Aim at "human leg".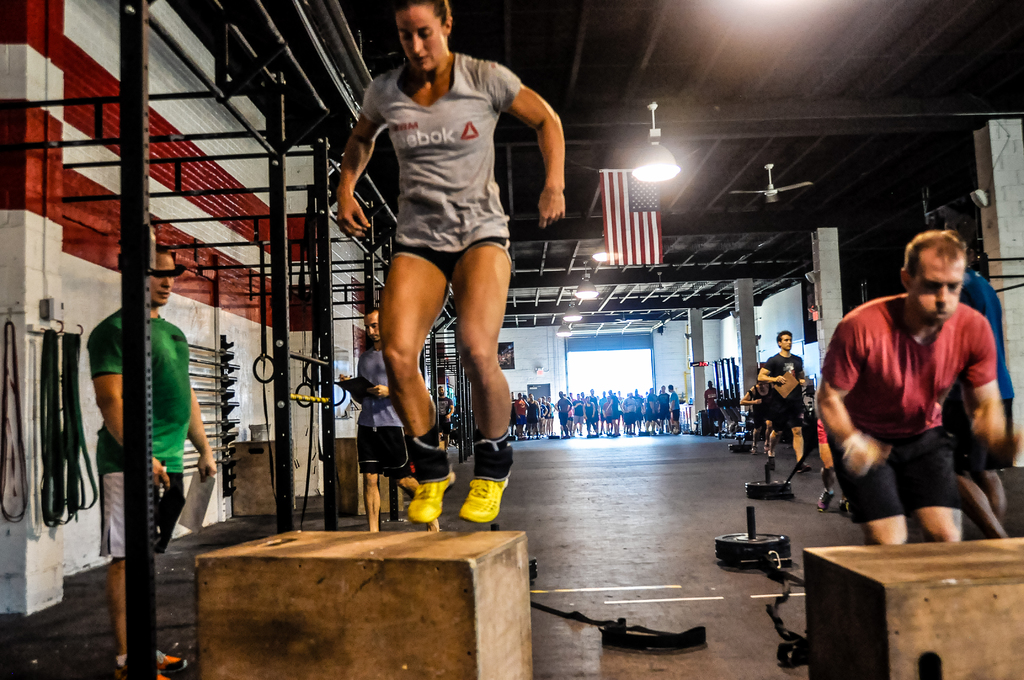
Aimed at <box>792,425,810,471</box>.
